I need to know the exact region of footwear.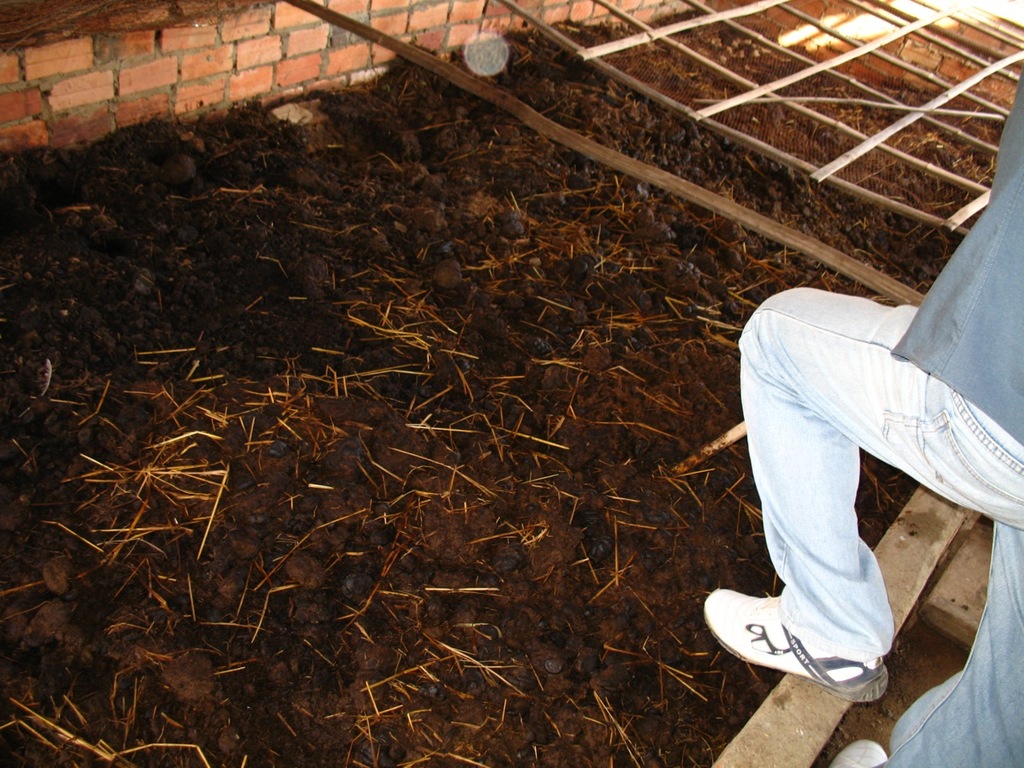
Region: l=712, t=582, r=895, b=700.
